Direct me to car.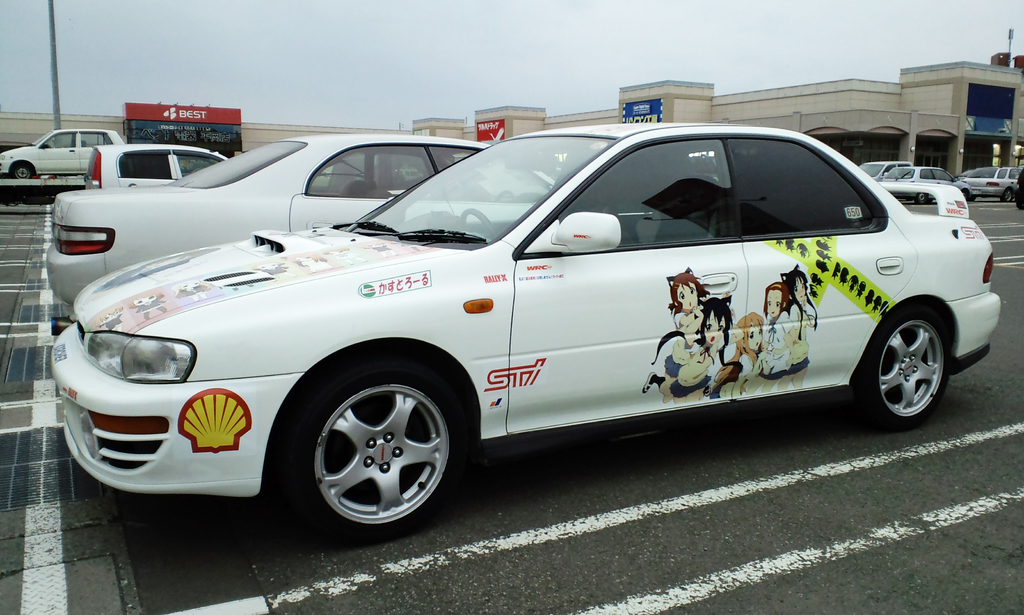
Direction: x1=85, y1=144, x2=235, y2=185.
